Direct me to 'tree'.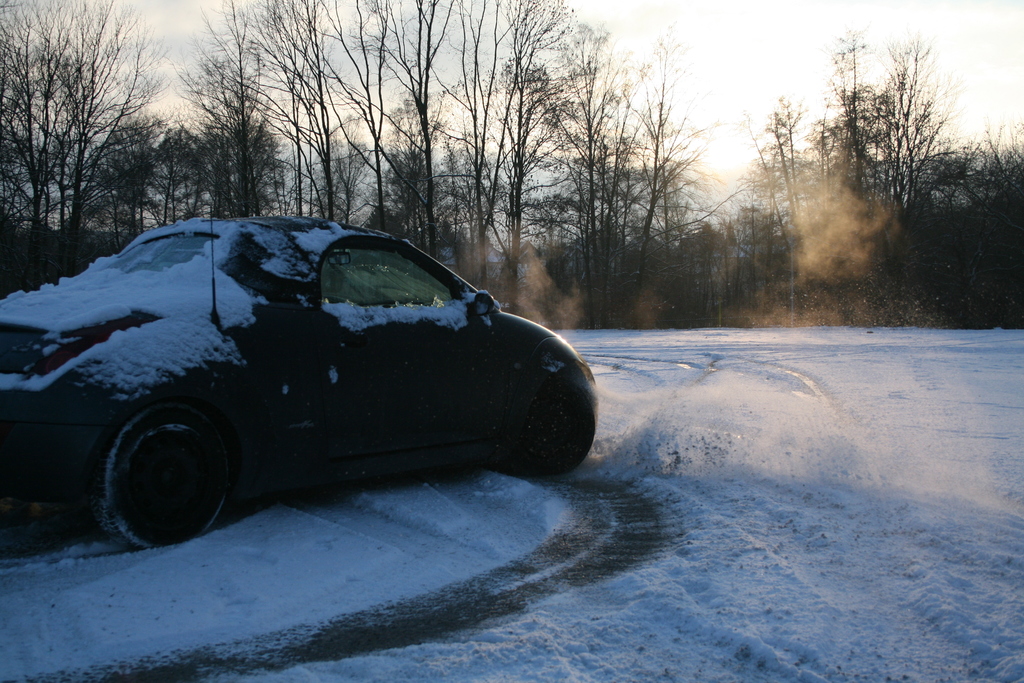
Direction: <box>183,0,365,231</box>.
